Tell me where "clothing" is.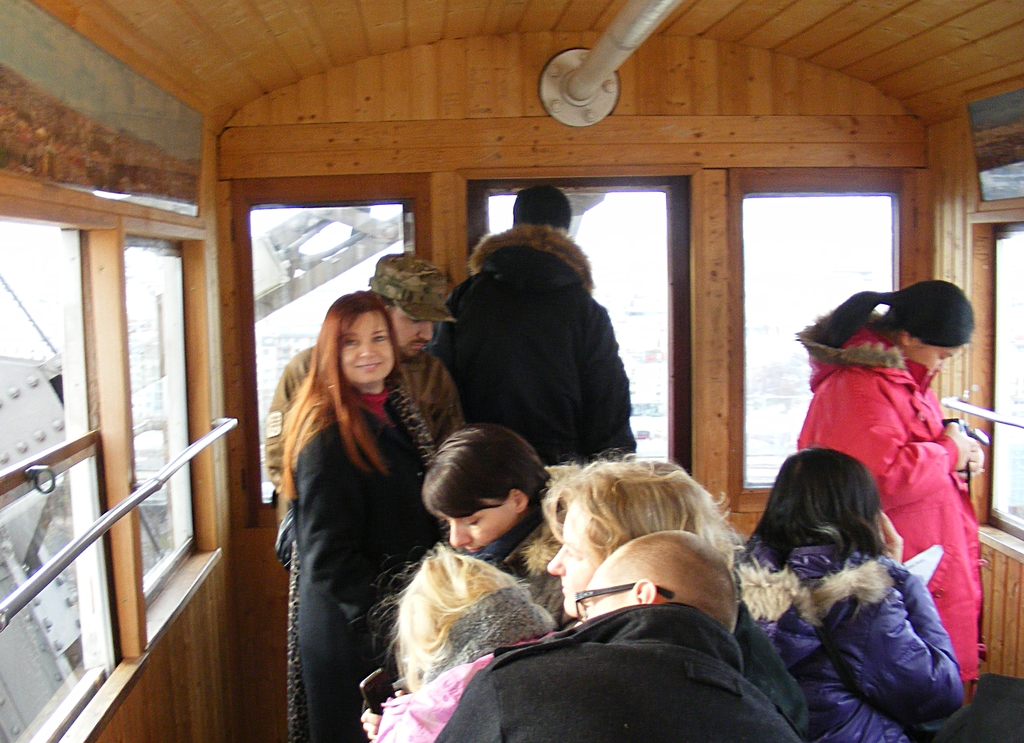
"clothing" is at 268/339/468/522.
